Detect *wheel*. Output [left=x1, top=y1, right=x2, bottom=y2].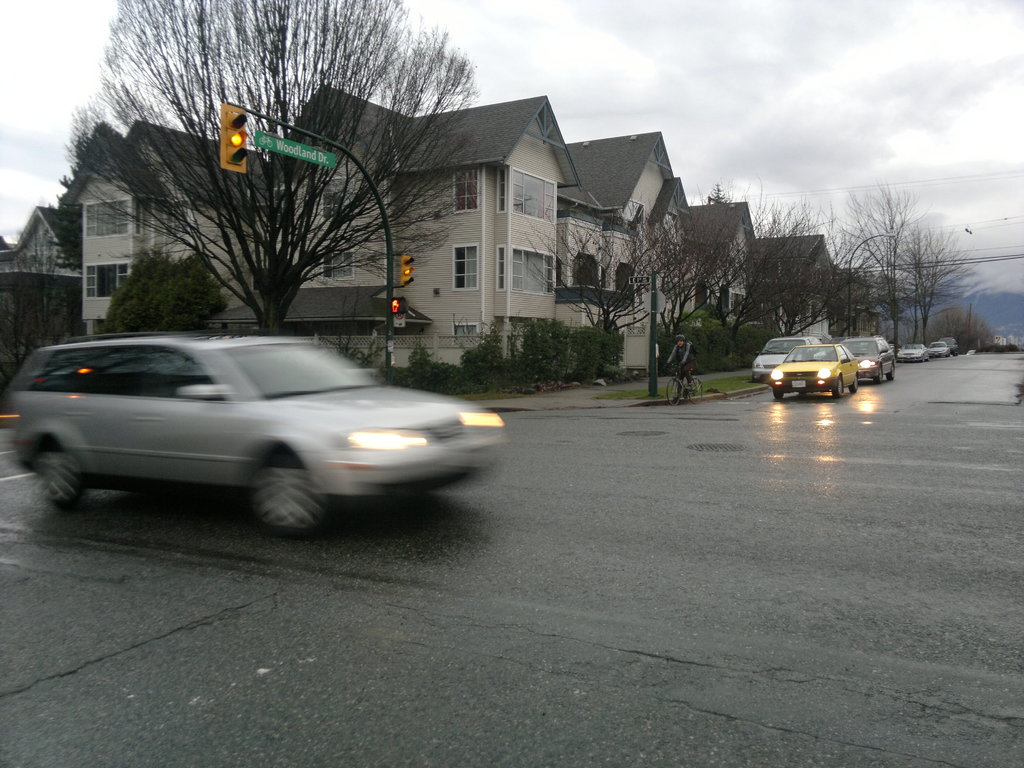
[left=689, top=379, right=702, bottom=404].
